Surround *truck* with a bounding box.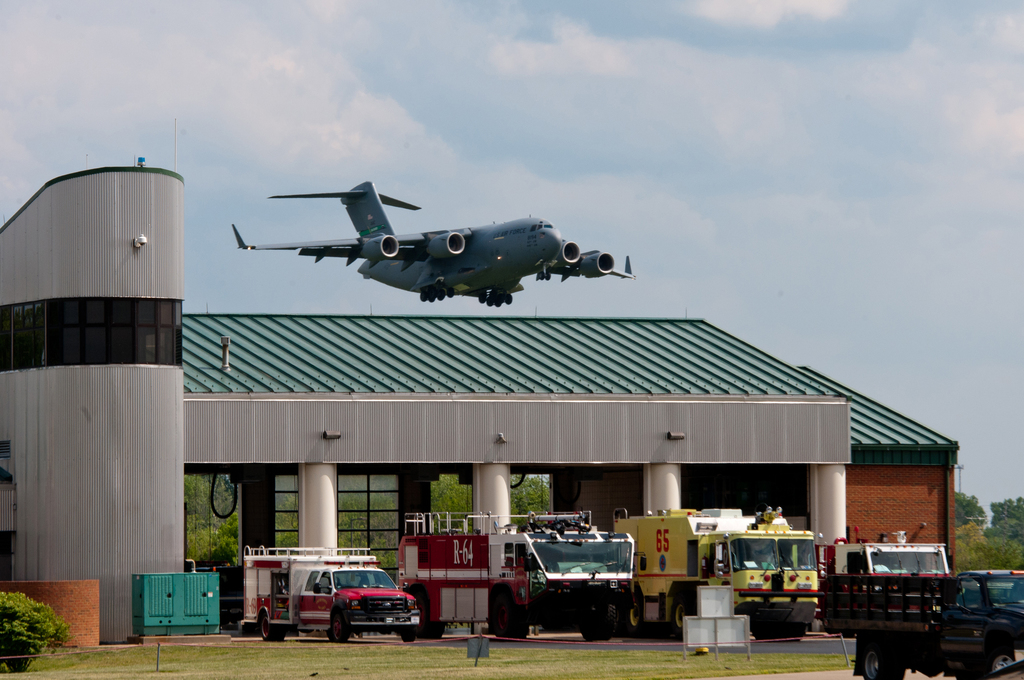
394, 509, 635, 645.
